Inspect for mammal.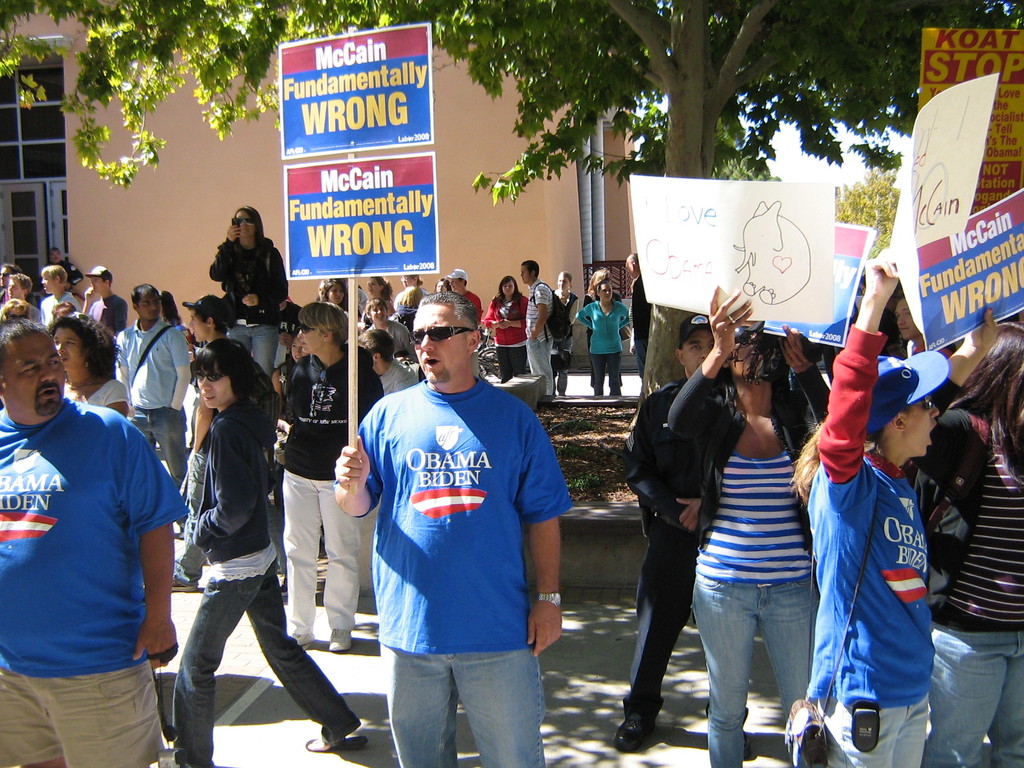
Inspection: box(48, 312, 131, 419).
